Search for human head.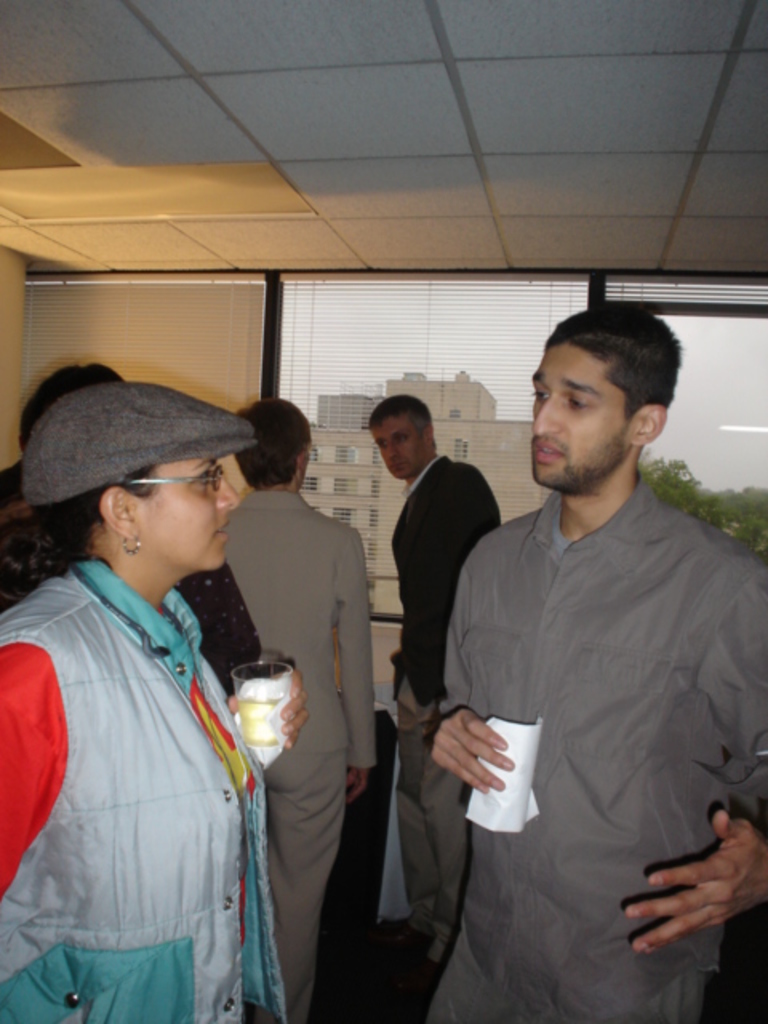
Found at 368,397,435,488.
